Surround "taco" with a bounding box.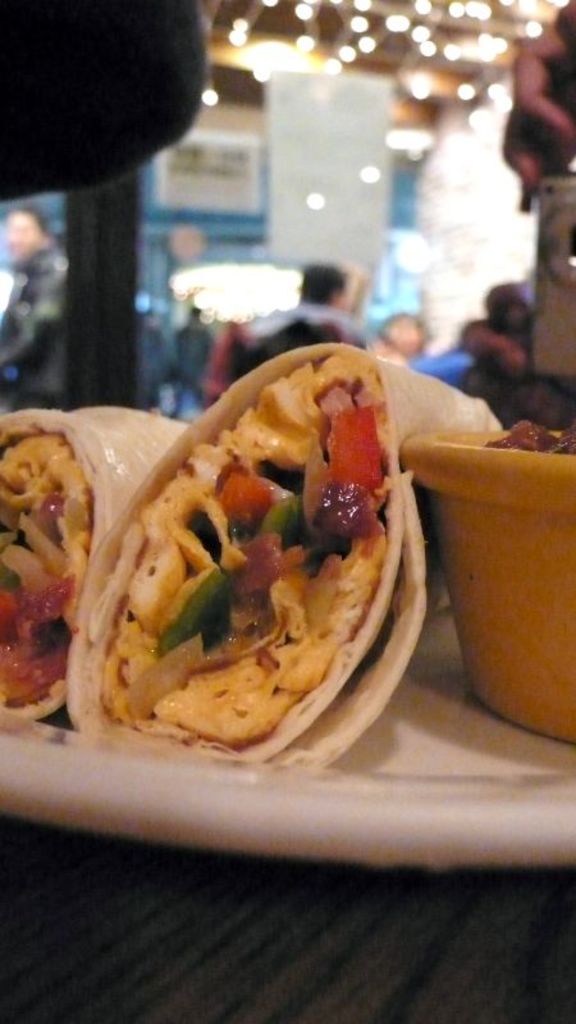
x1=0 y1=408 x2=187 y2=722.
